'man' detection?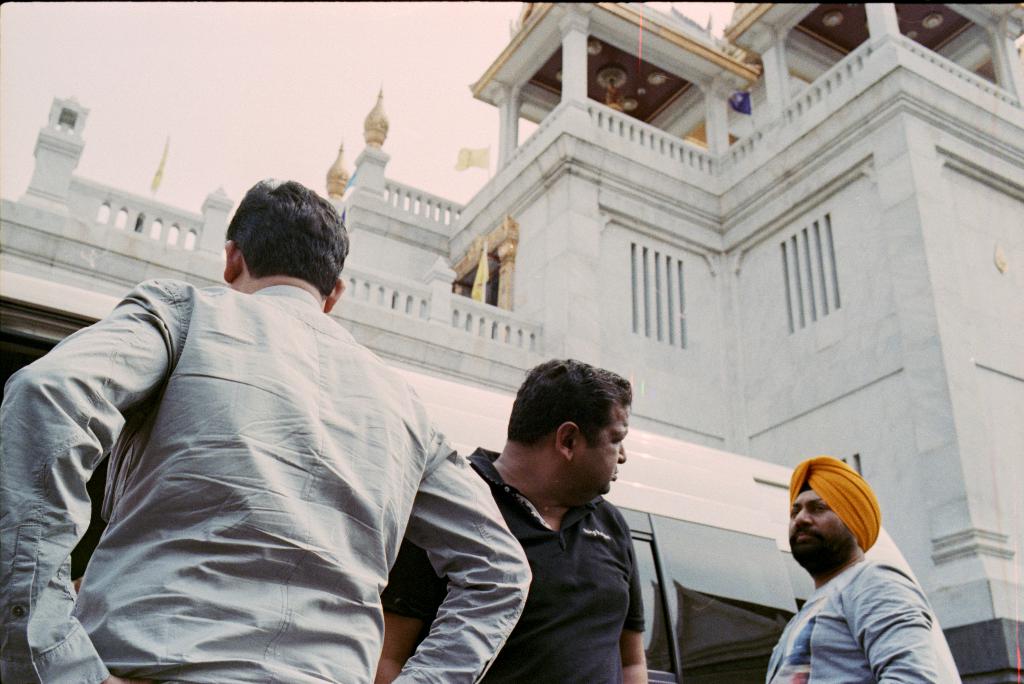
BBox(0, 176, 531, 683)
